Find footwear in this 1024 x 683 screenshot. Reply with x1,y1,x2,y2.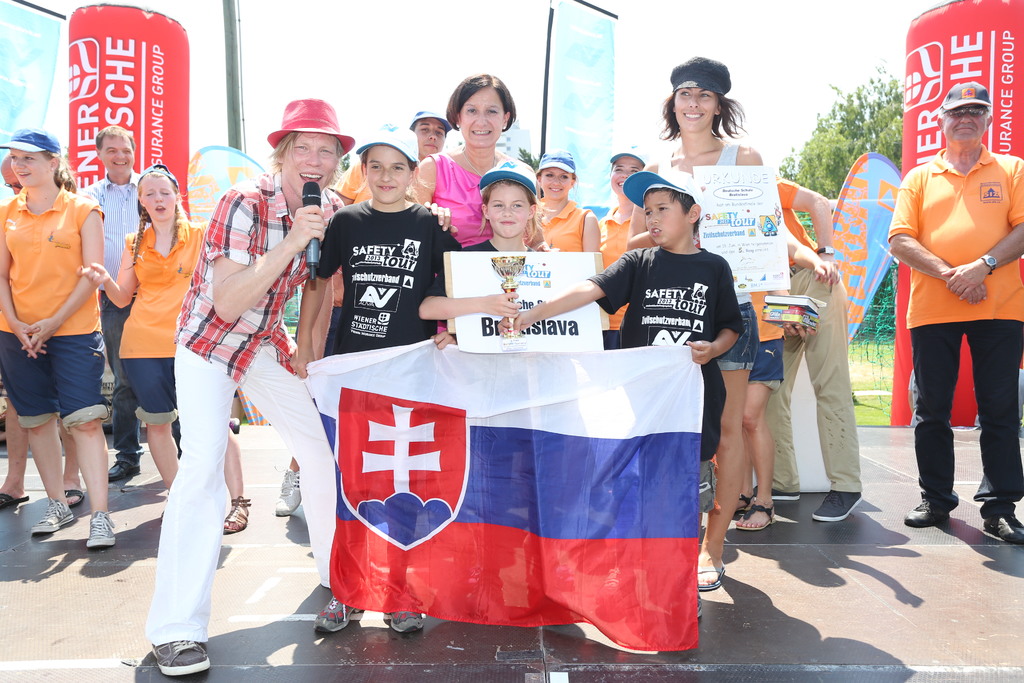
22,496,76,536.
